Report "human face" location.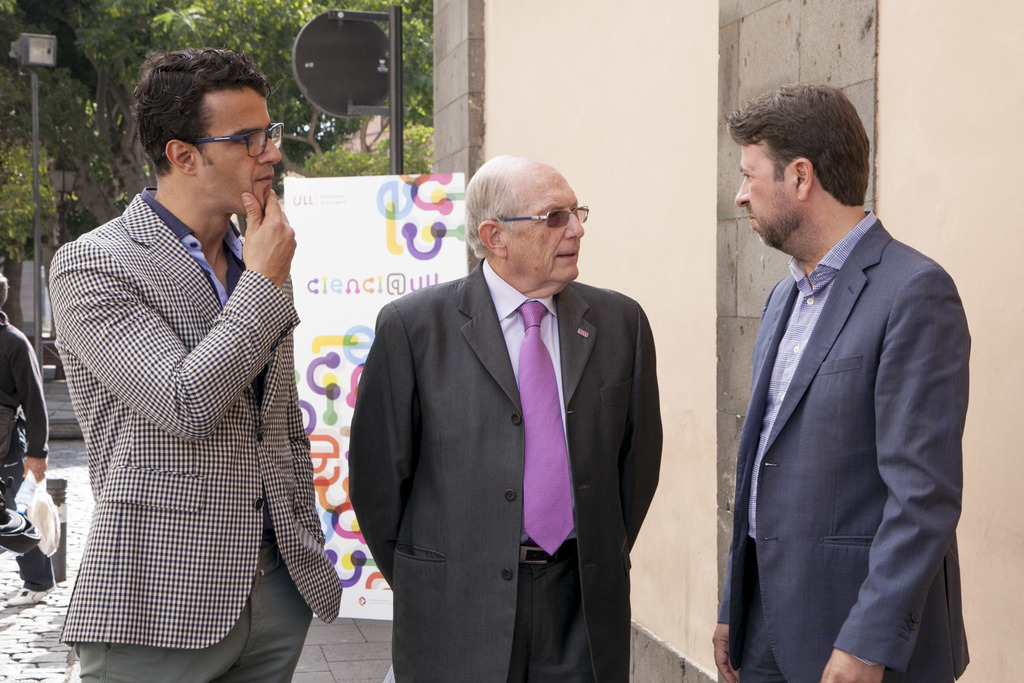
Report: {"left": 517, "top": 163, "right": 586, "bottom": 274}.
